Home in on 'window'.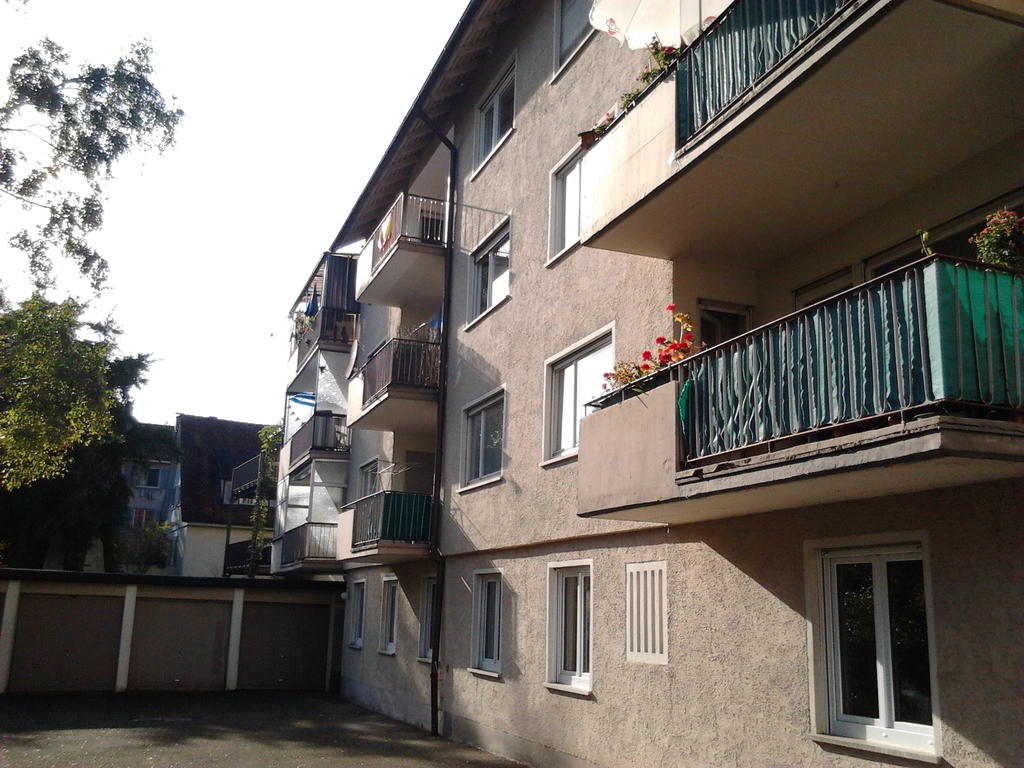
Homed in at box(418, 579, 442, 662).
